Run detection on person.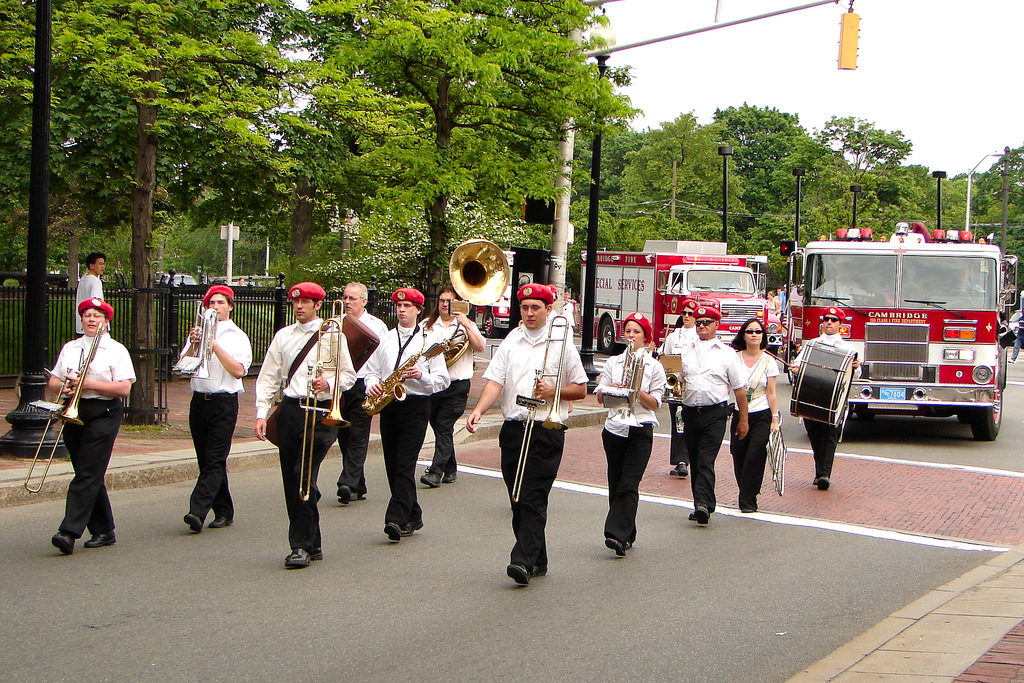
Result: select_region(562, 295, 580, 339).
